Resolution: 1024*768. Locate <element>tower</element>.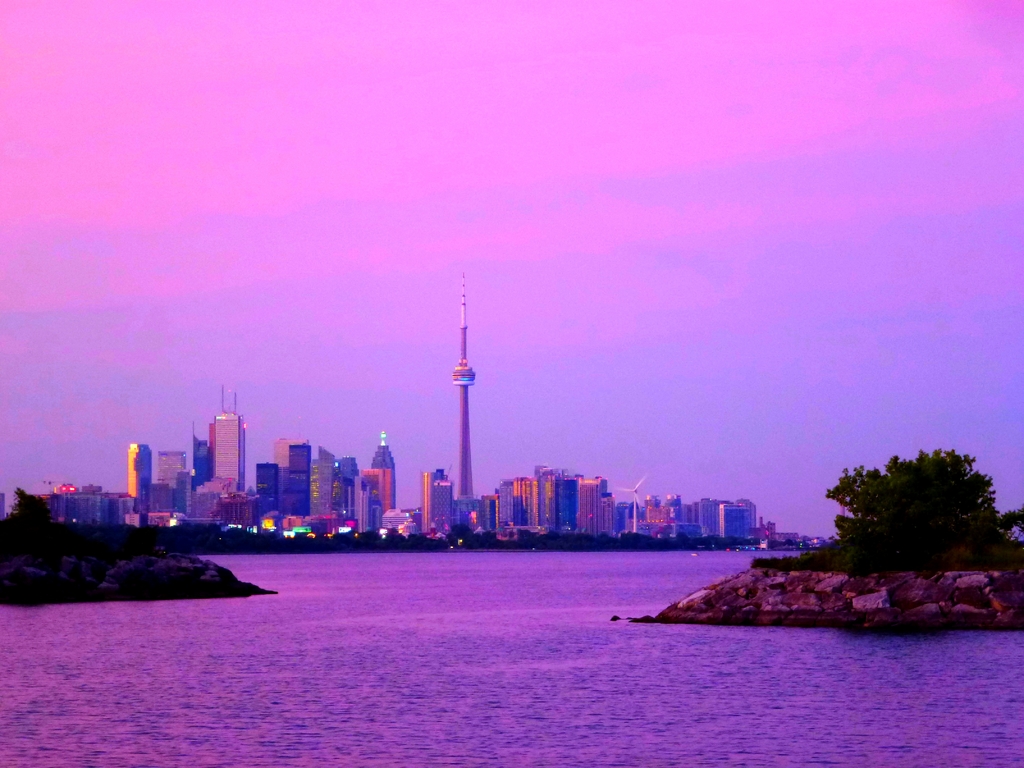
370,429,398,508.
